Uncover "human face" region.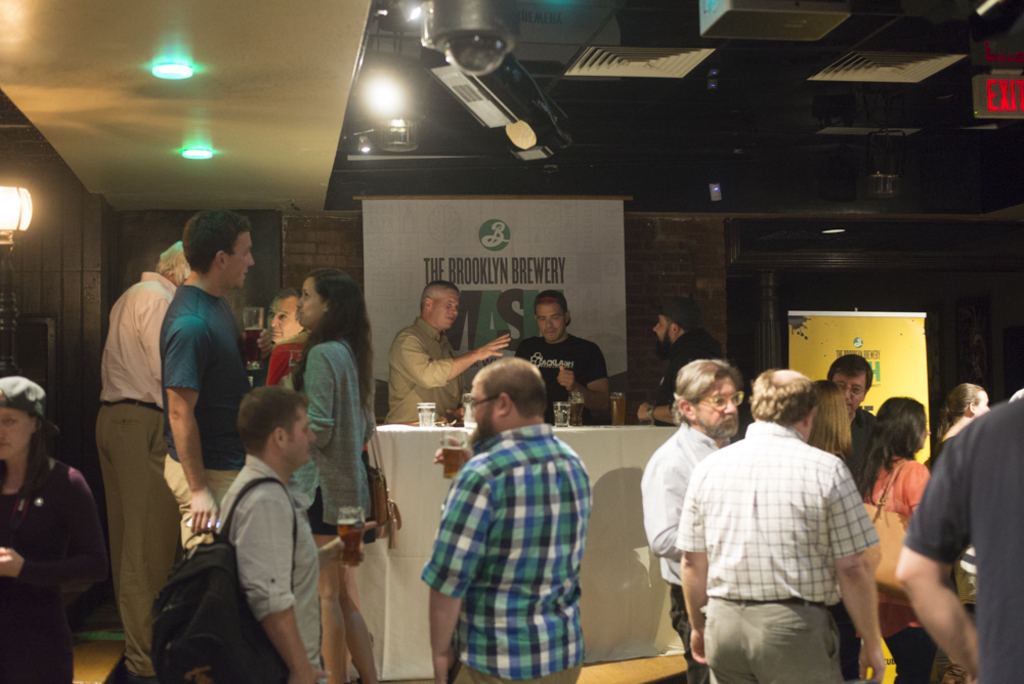
Uncovered: left=267, top=298, right=299, bottom=339.
